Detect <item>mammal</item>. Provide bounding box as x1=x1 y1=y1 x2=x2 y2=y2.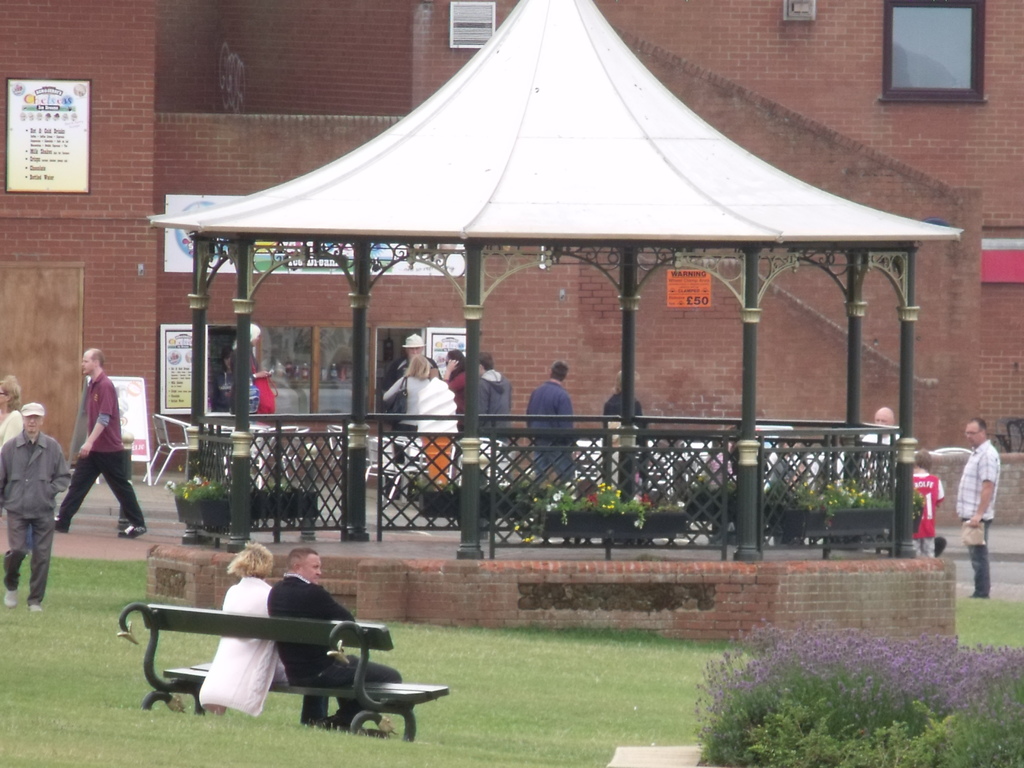
x1=952 y1=419 x2=1002 y2=600.
